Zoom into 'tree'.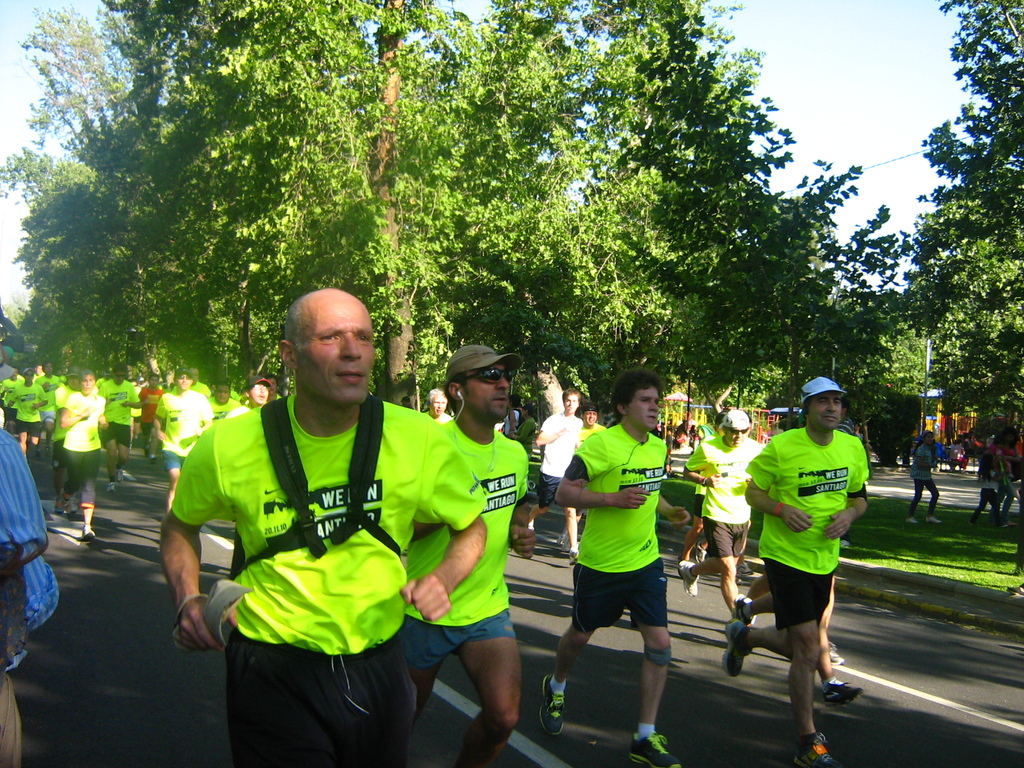
Zoom target: region(899, 0, 1023, 424).
